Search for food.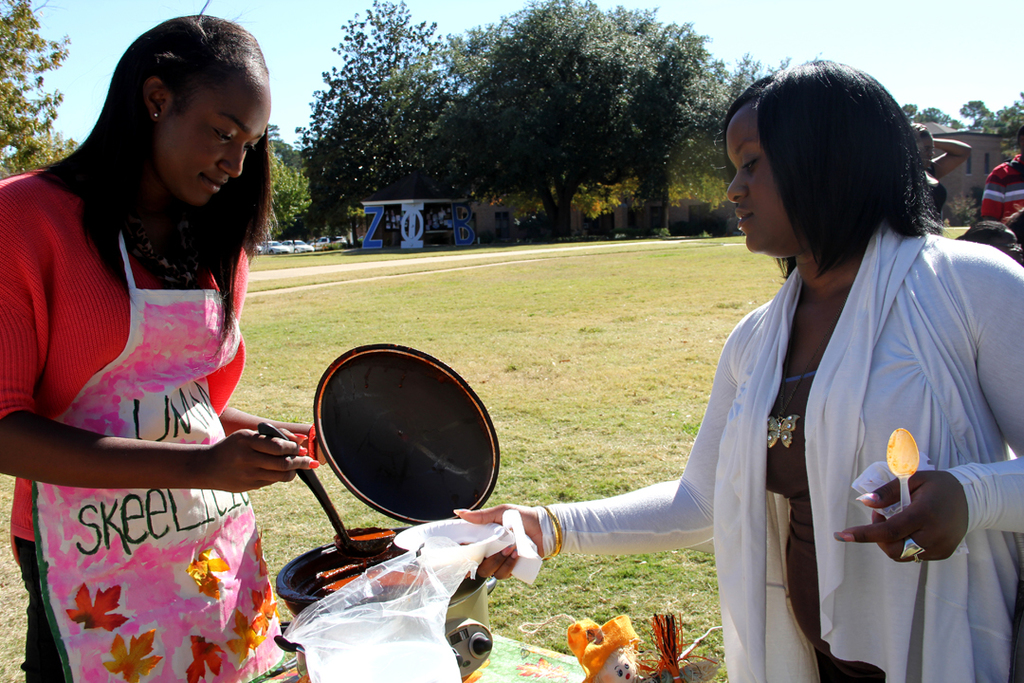
Found at {"x1": 334, "y1": 526, "x2": 397, "y2": 542}.
